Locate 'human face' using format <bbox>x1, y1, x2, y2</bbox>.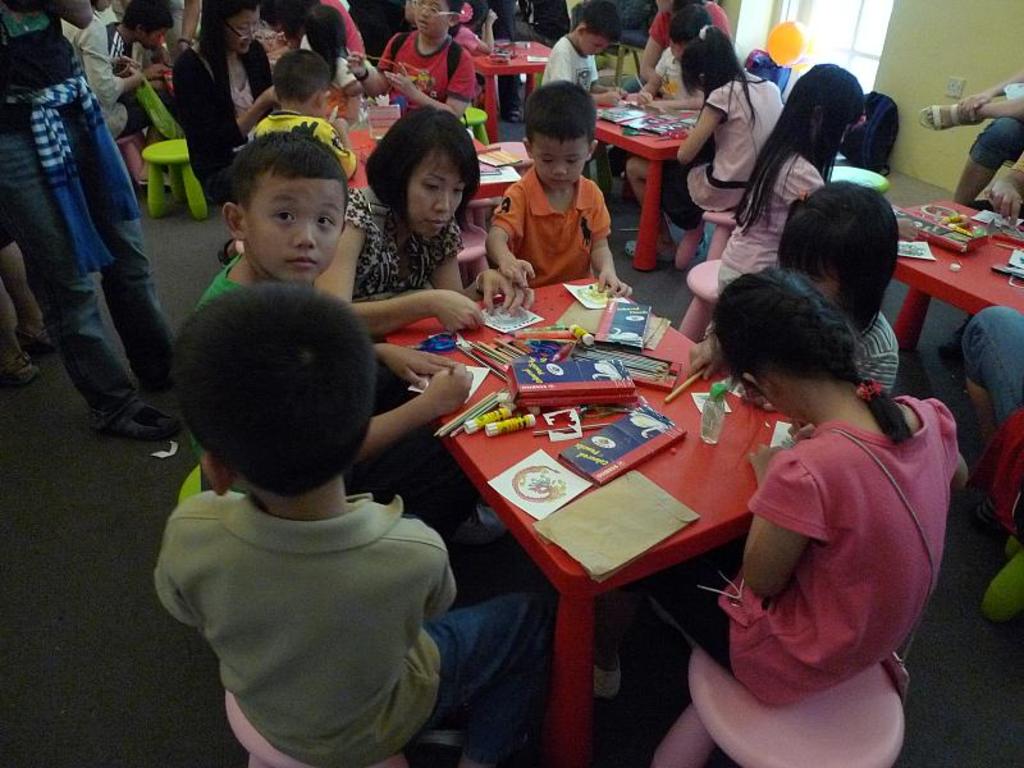
<bbox>576, 29, 608, 58</bbox>.
